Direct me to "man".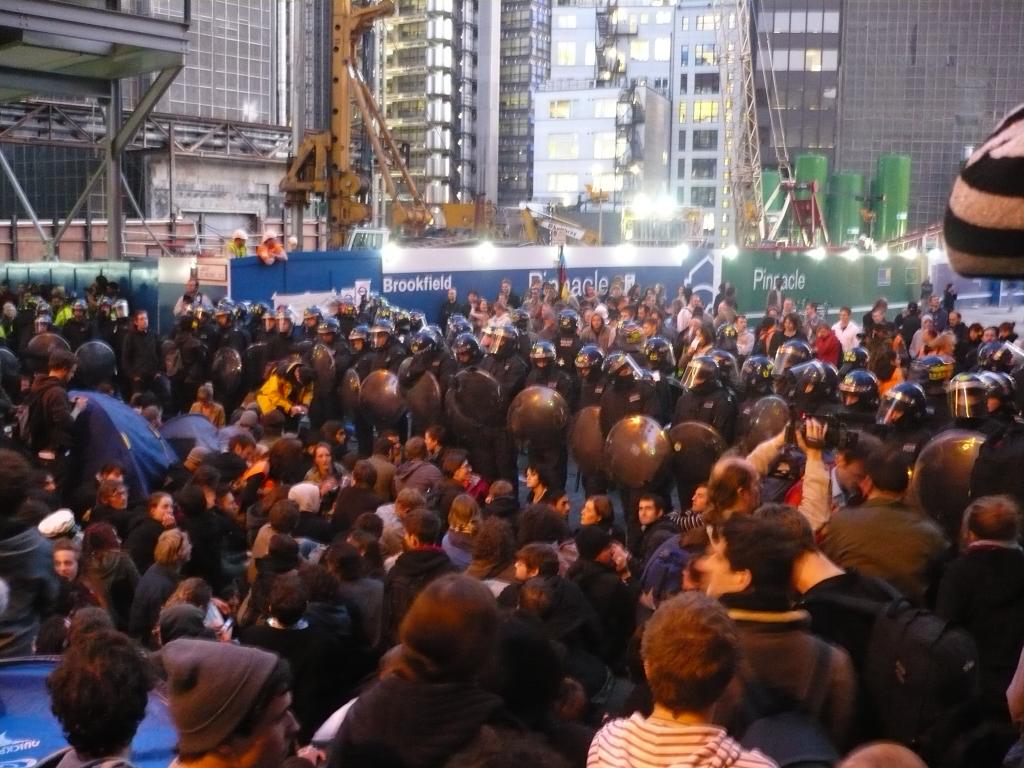
Direction: bbox=(783, 425, 868, 525).
